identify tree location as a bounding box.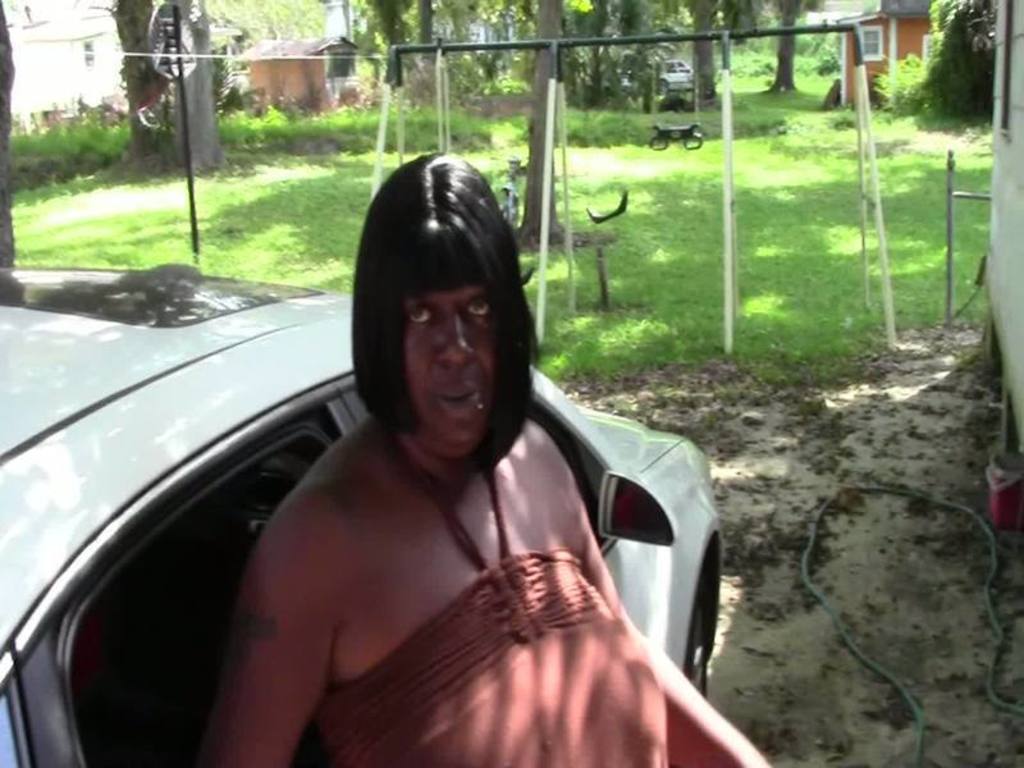
x1=873 y1=0 x2=1000 y2=119.
